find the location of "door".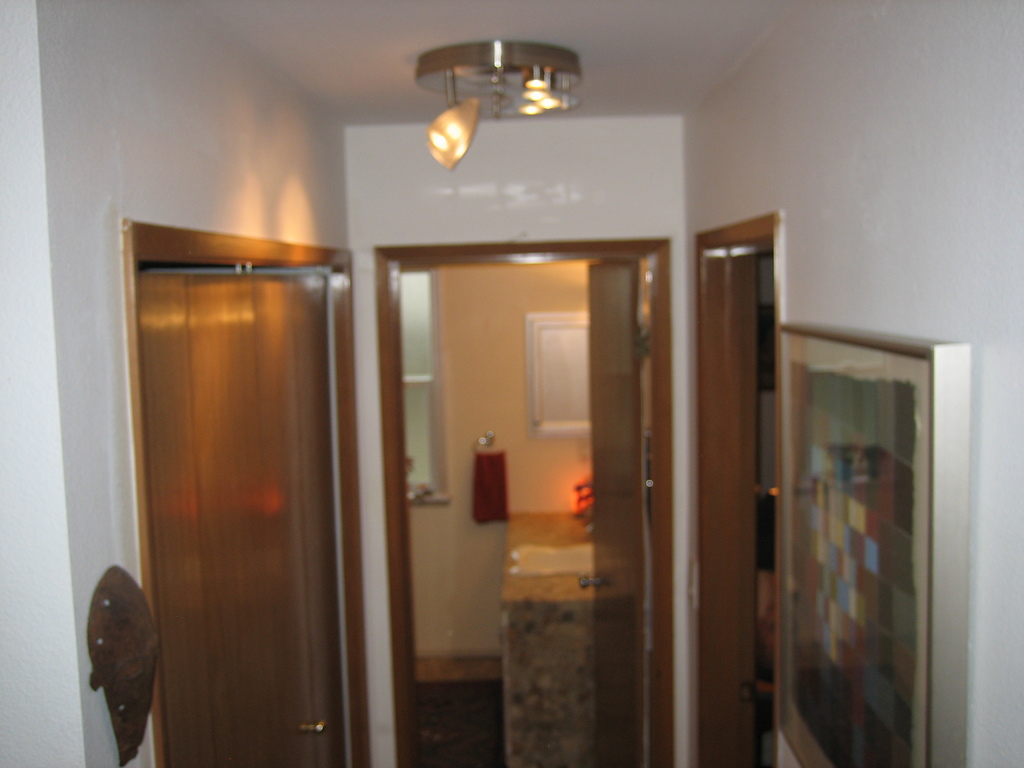
Location: [left=104, top=172, right=373, bottom=767].
